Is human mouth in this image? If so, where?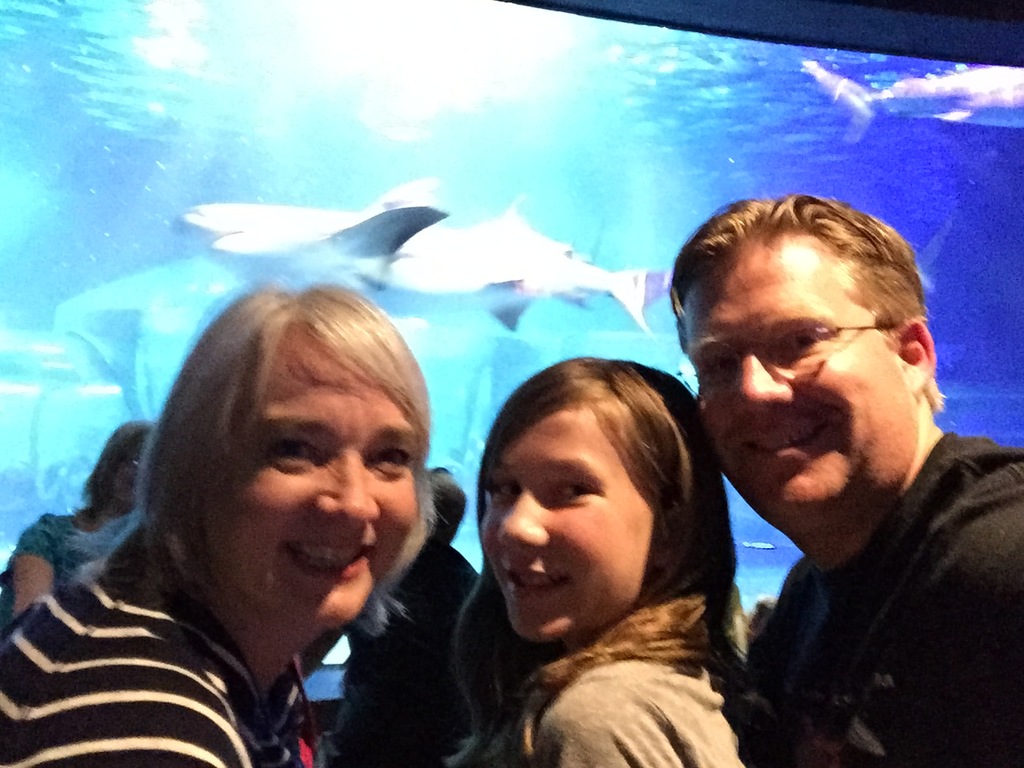
Yes, at l=500, t=560, r=584, b=602.
